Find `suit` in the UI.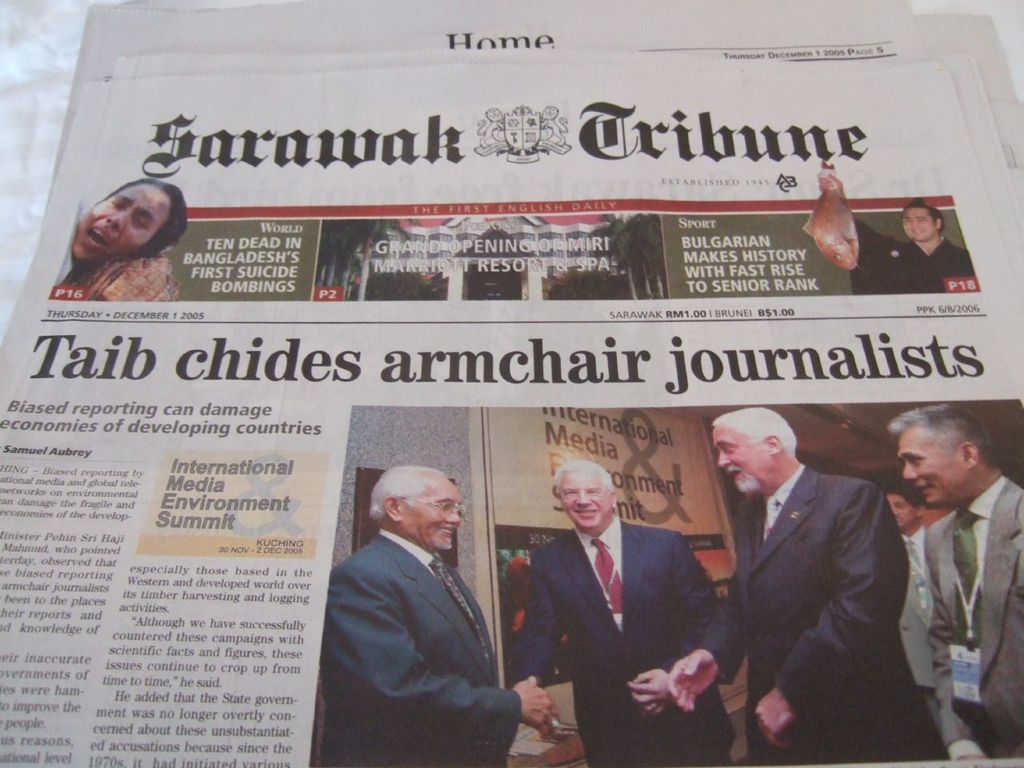
UI element at [922,471,1023,764].
